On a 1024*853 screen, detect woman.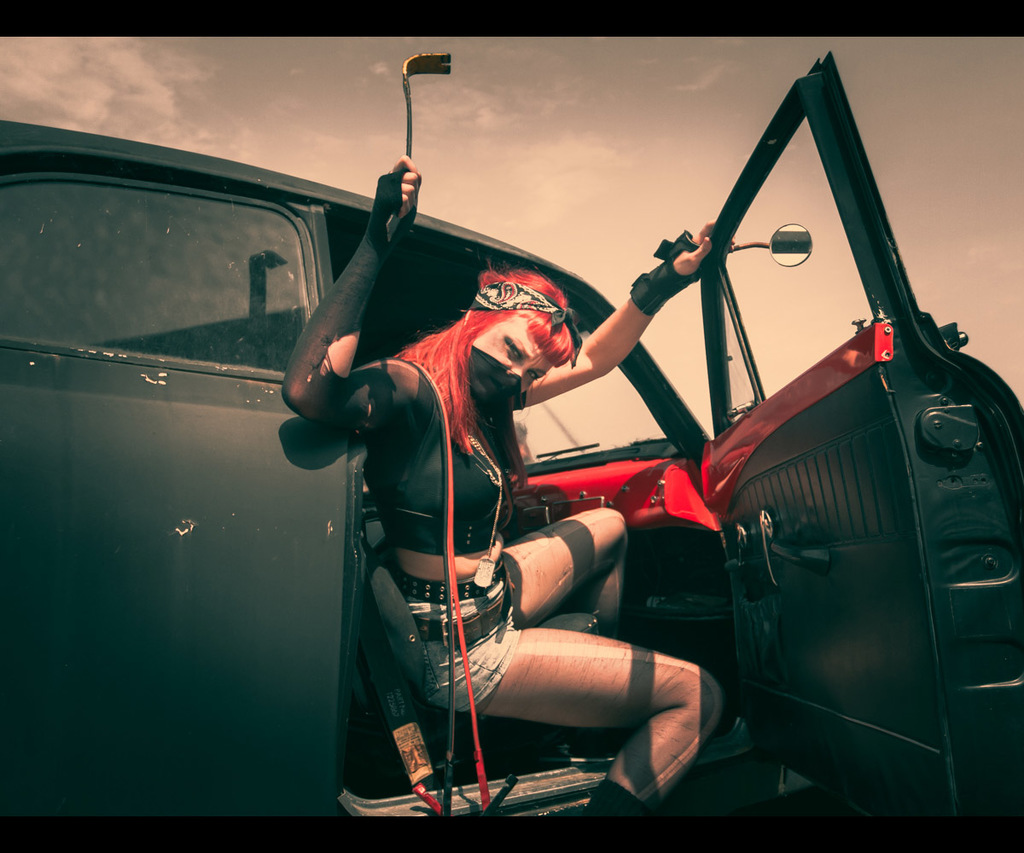
280/152/759/850.
